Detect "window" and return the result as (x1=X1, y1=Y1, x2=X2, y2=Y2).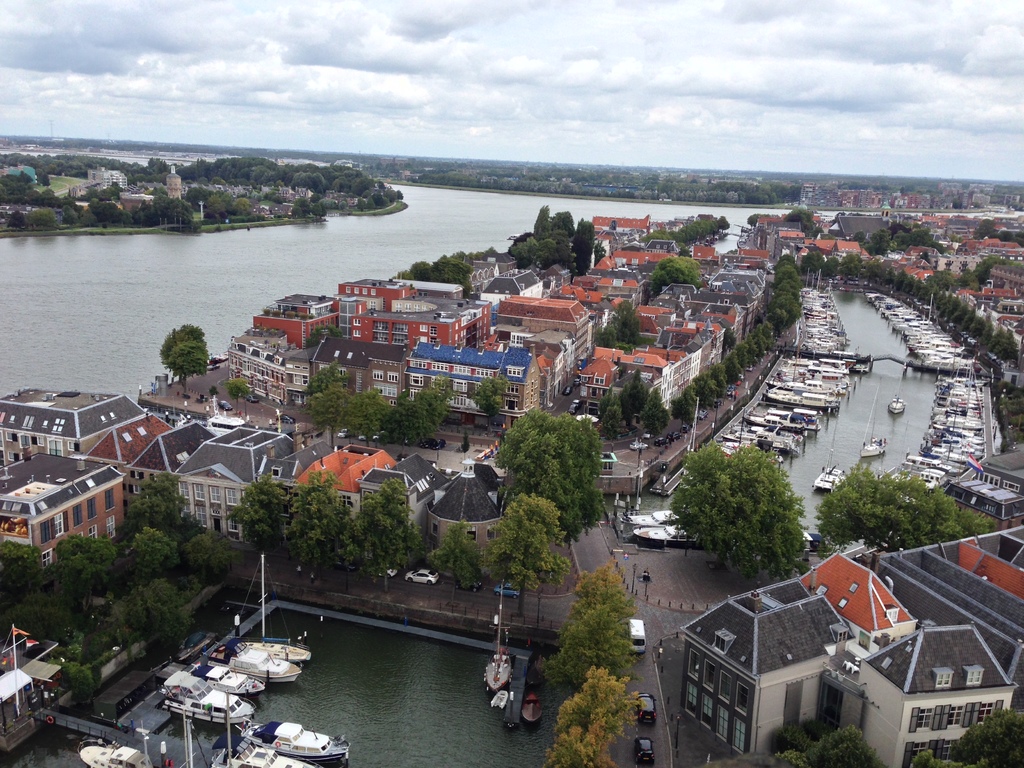
(x1=682, y1=682, x2=695, y2=706).
